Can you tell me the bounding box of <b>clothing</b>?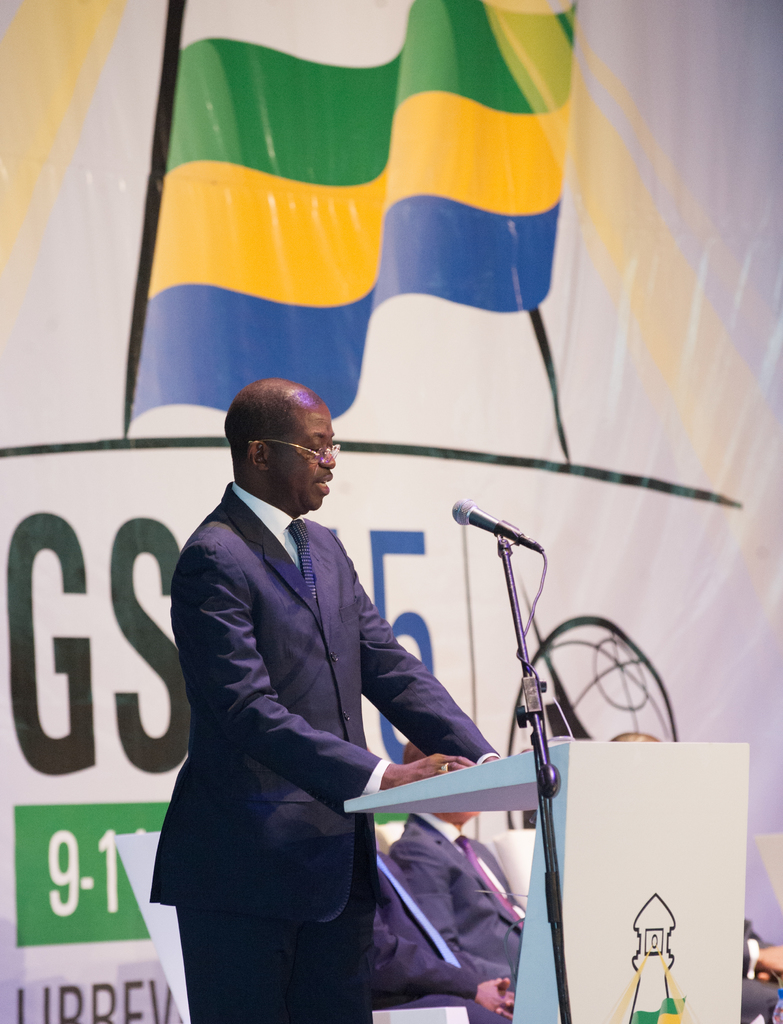
<box>173,417,494,1016</box>.
